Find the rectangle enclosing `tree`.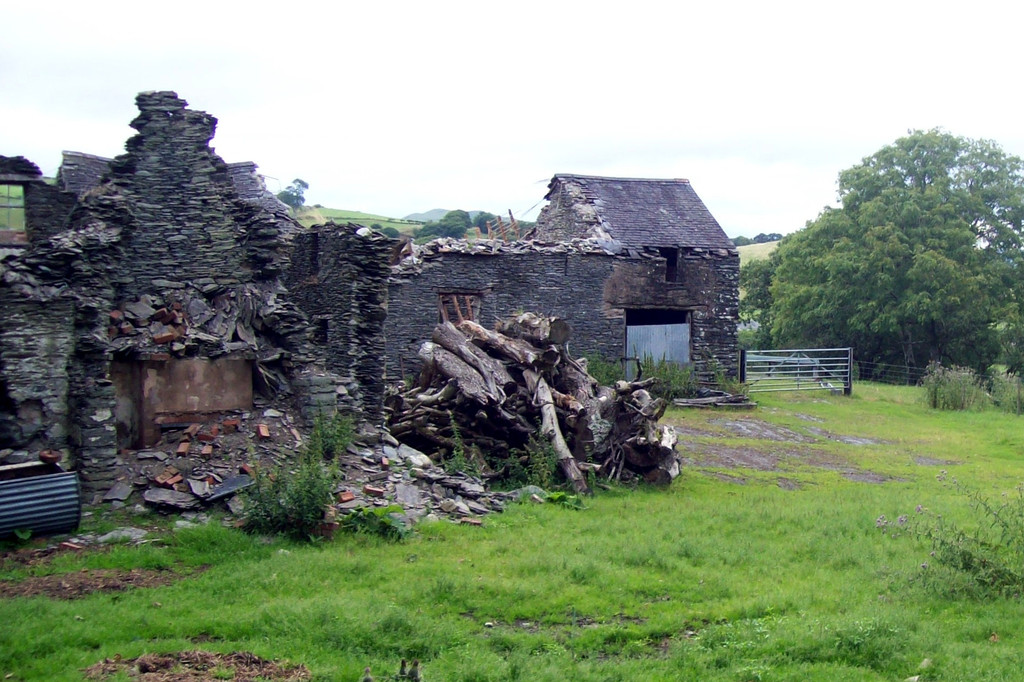
{"left": 0, "top": 152, "right": 44, "bottom": 181}.
